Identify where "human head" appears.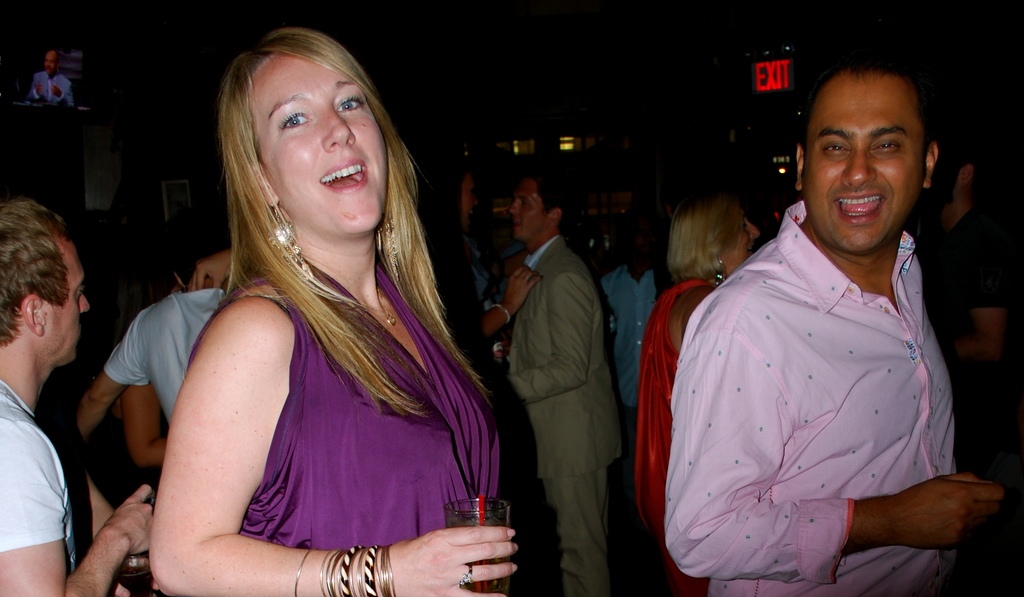
Appears at Rect(507, 173, 575, 239).
